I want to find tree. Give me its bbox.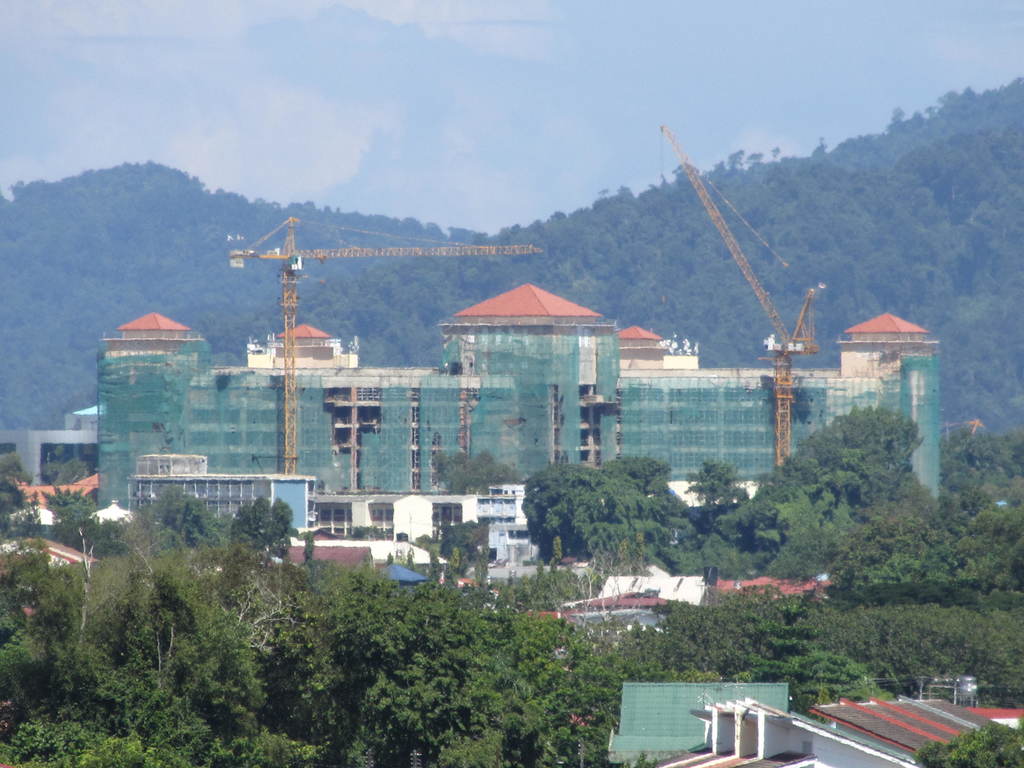
(301, 526, 316, 567).
